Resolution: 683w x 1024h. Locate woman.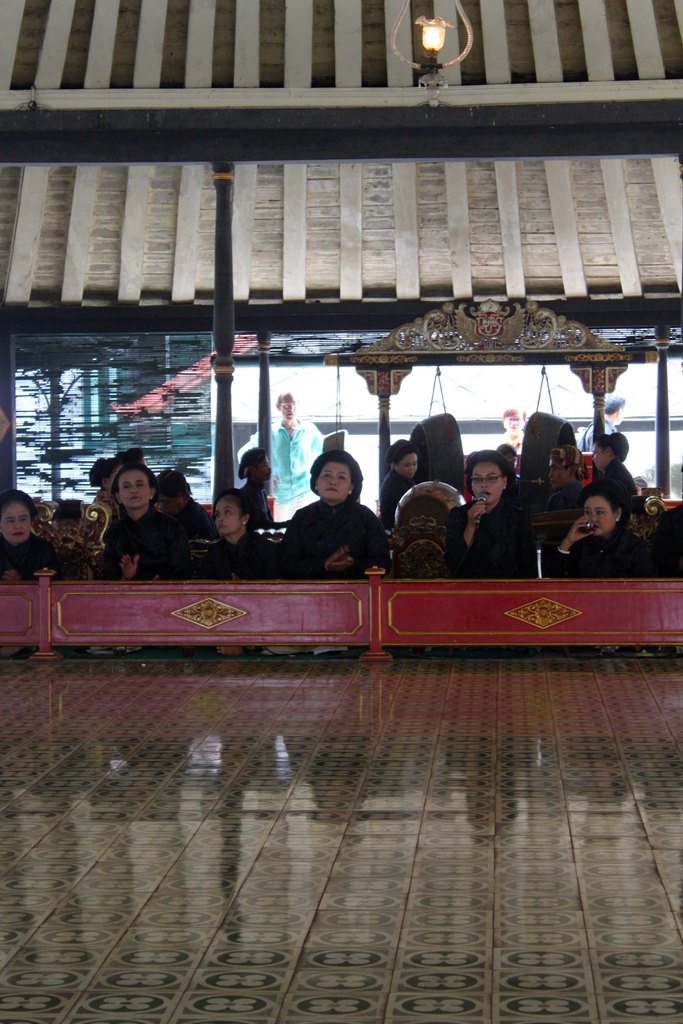
box(83, 460, 209, 572).
